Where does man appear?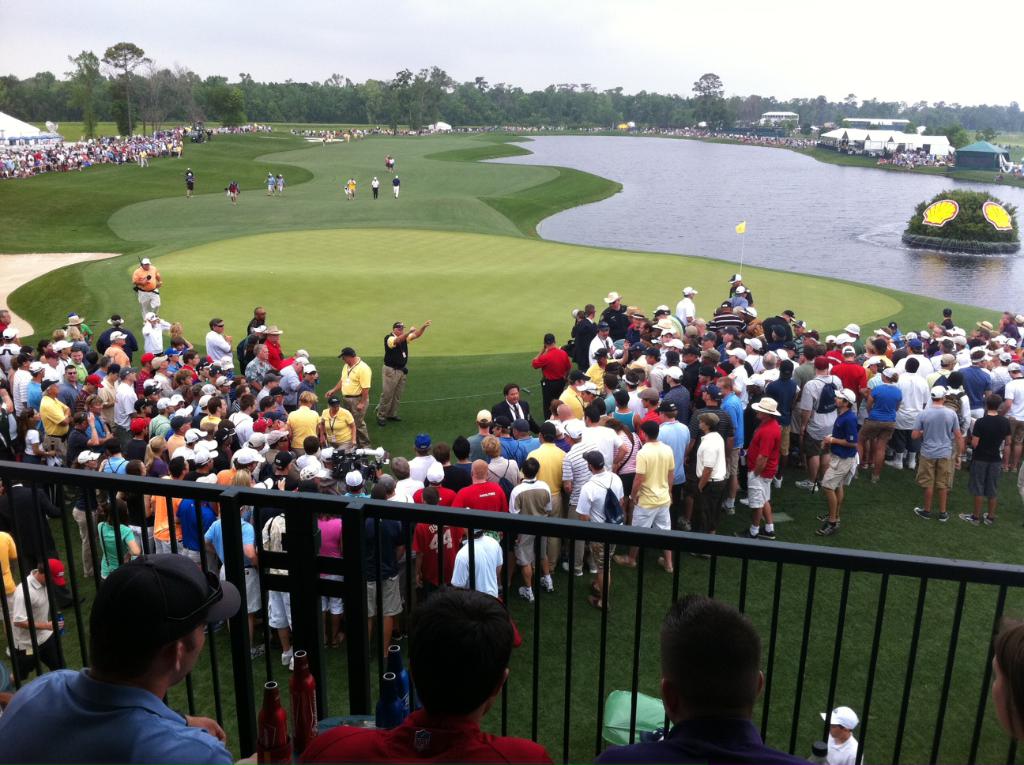
Appears at box(243, 341, 273, 393).
